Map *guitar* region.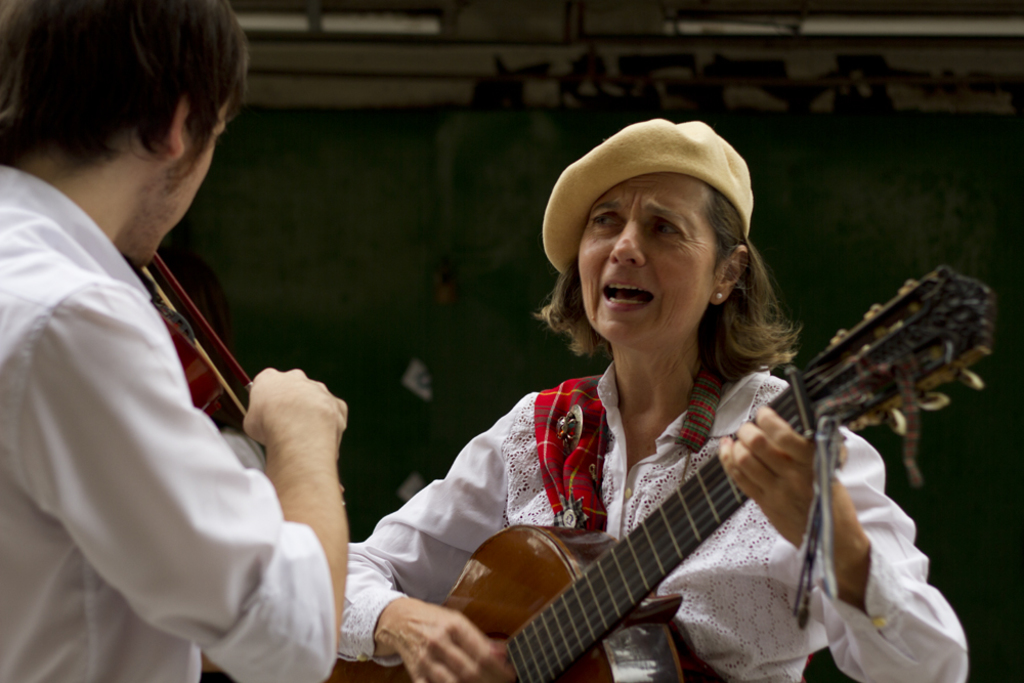
Mapped to BBox(449, 262, 1005, 682).
